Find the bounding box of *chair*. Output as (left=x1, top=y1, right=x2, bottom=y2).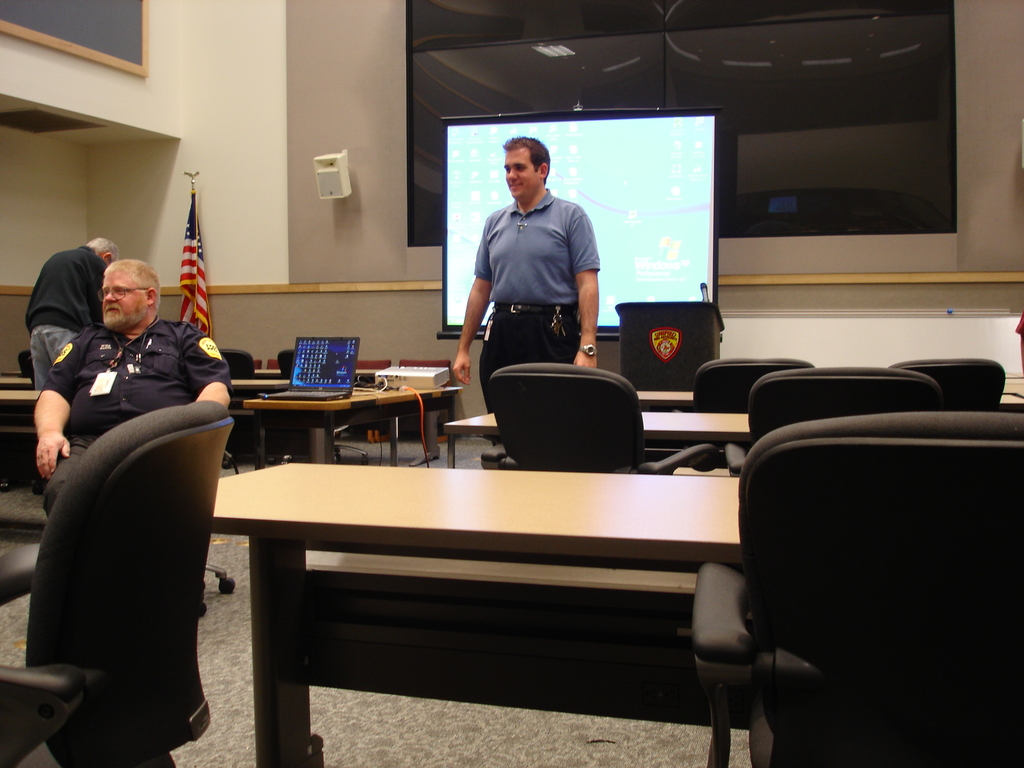
(left=726, top=365, right=941, bottom=479).
